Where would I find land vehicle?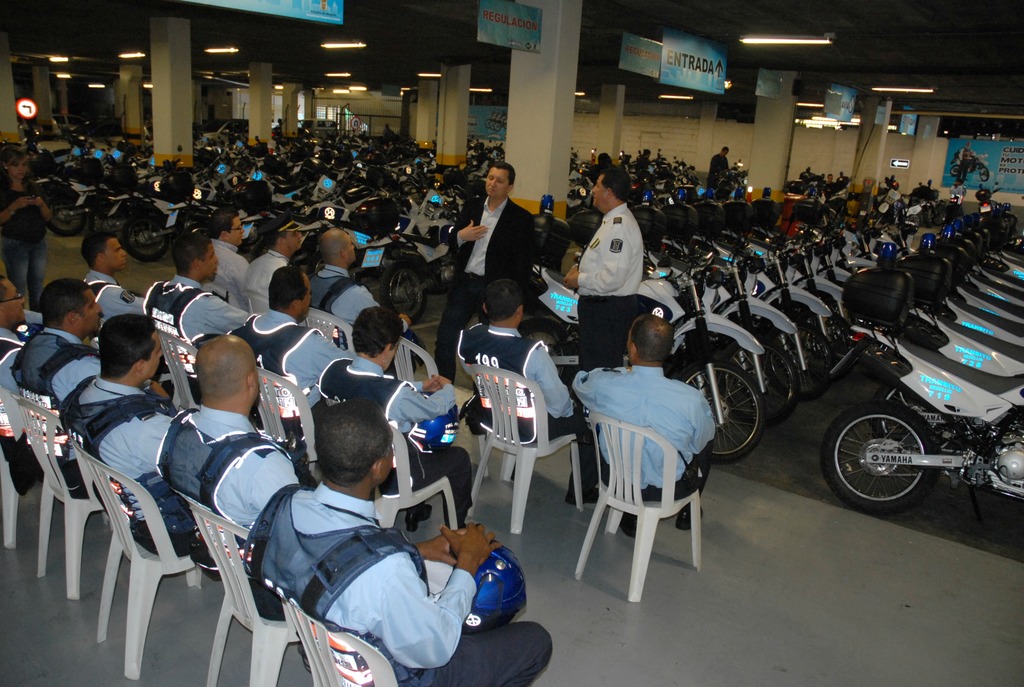
At left=299, top=120, right=340, bottom=141.
